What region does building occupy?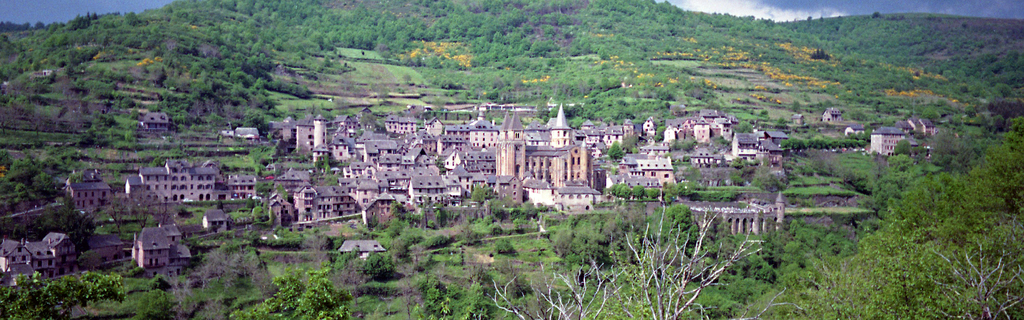
x1=128, y1=225, x2=191, y2=279.
